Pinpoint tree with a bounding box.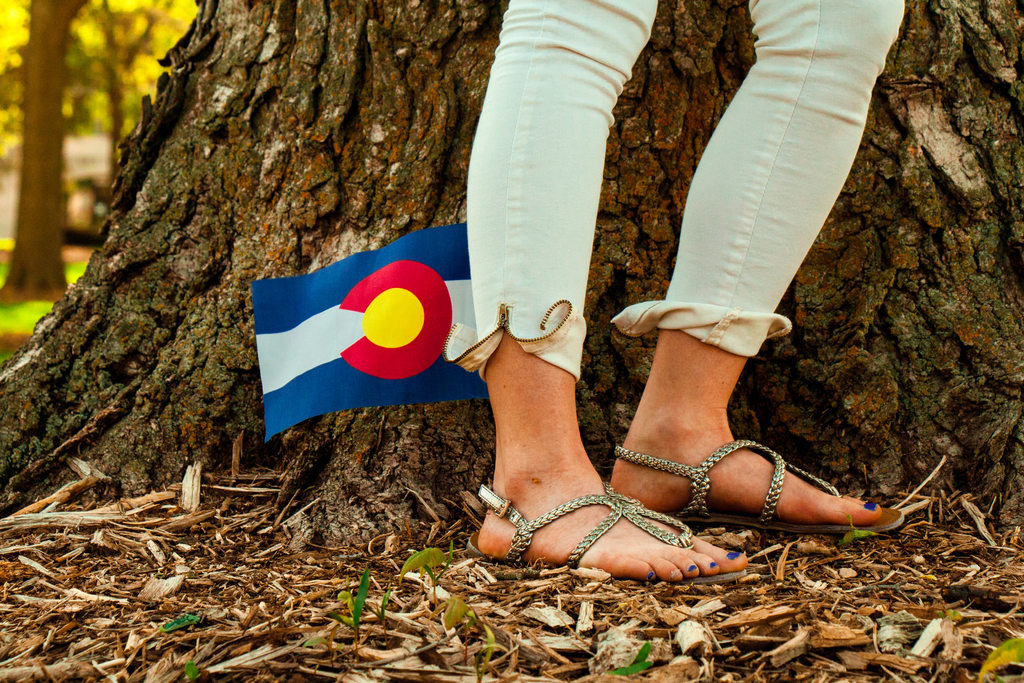
[x1=0, y1=0, x2=194, y2=170].
